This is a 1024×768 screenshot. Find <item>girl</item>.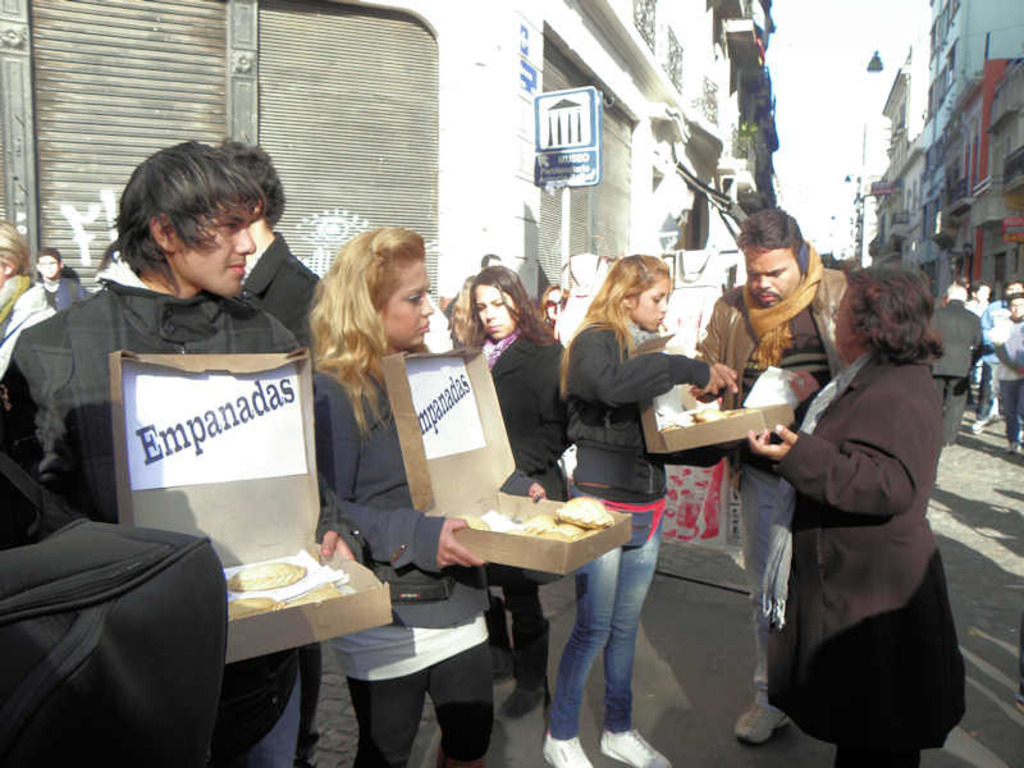
Bounding box: Rect(541, 252, 722, 767).
